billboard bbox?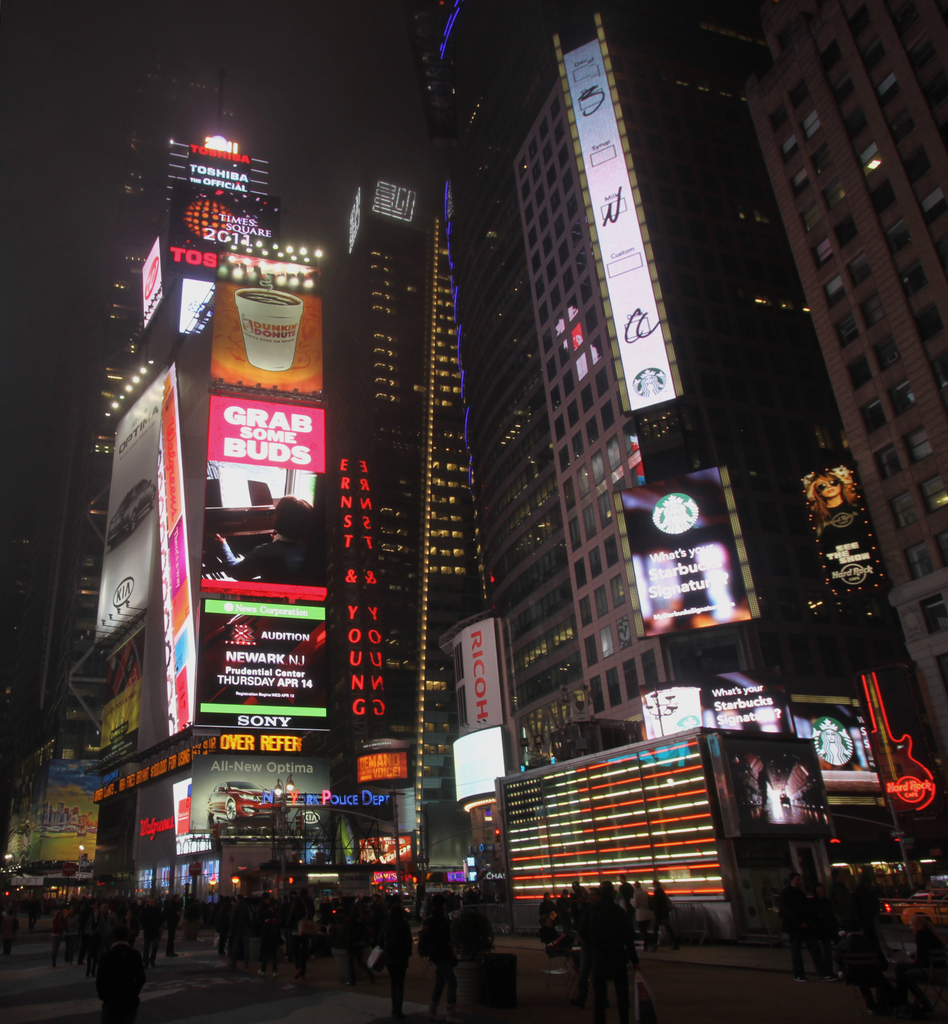
bbox(450, 724, 502, 806)
